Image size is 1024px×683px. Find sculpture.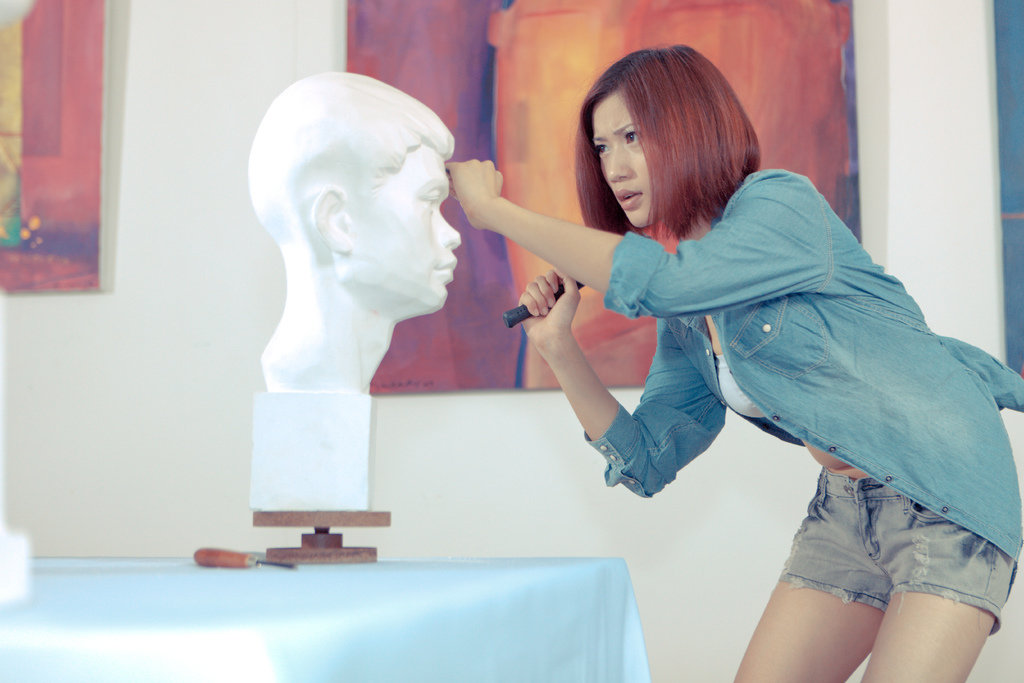
pyautogui.locateOnScreen(225, 52, 480, 431).
